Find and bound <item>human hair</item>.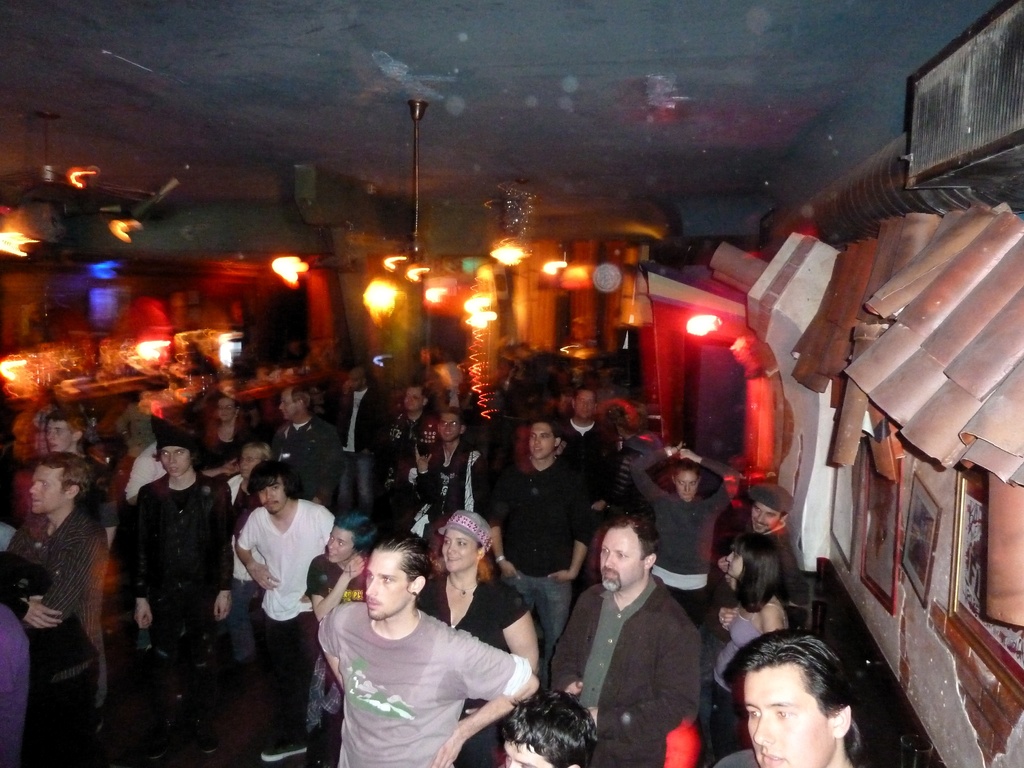
Bound: <region>501, 688, 598, 767</region>.
